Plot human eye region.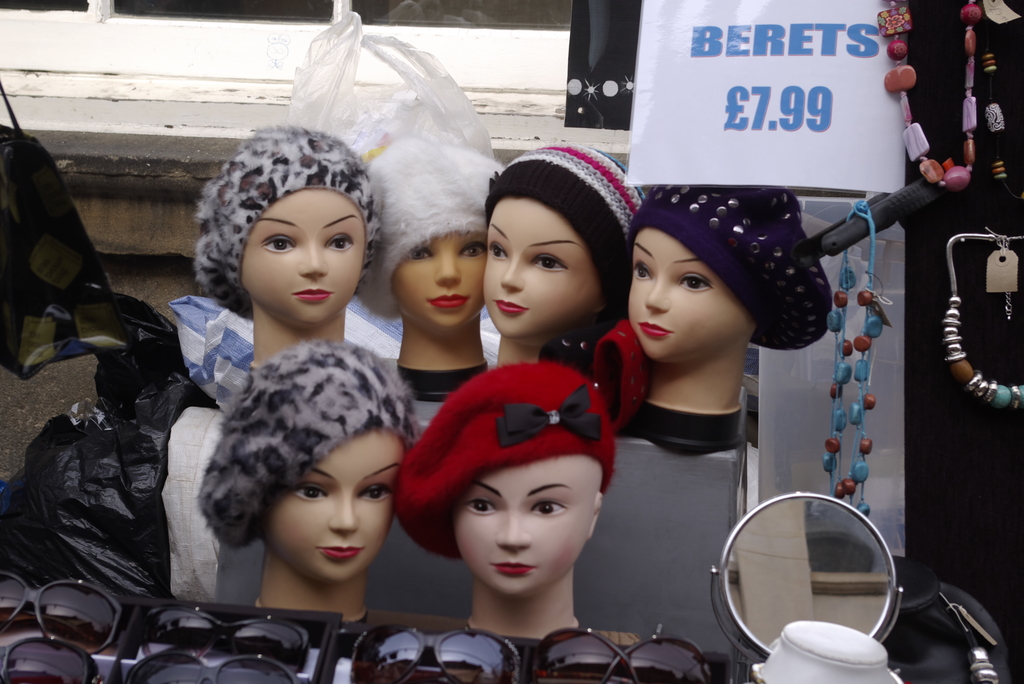
Plotted at 260:234:296:256.
